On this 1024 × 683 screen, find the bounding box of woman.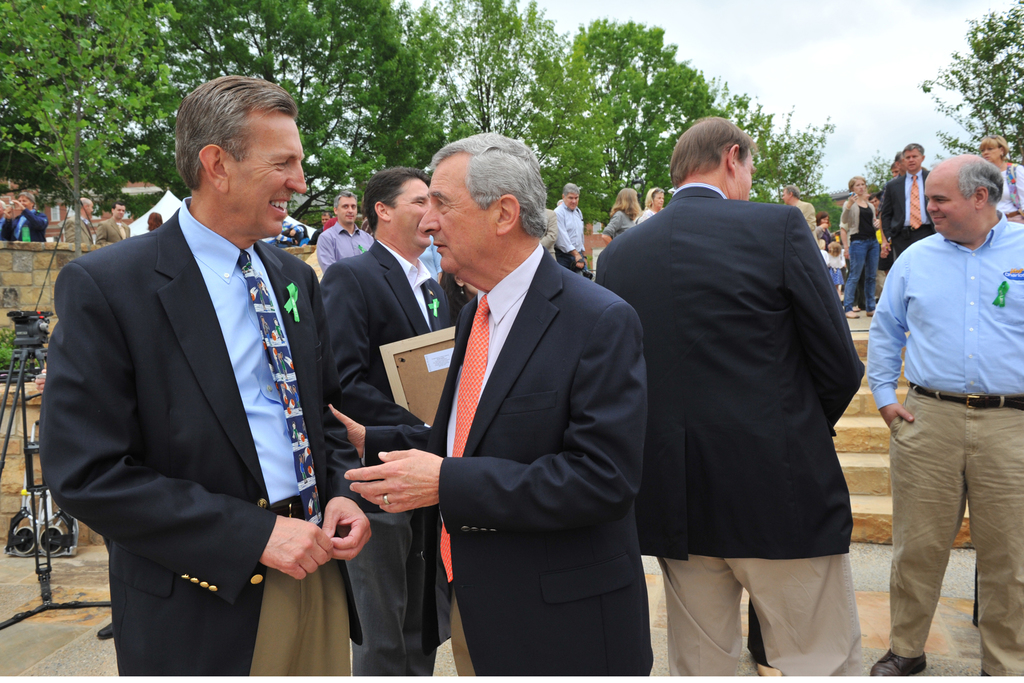
Bounding box: (left=600, top=185, right=644, bottom=247).
